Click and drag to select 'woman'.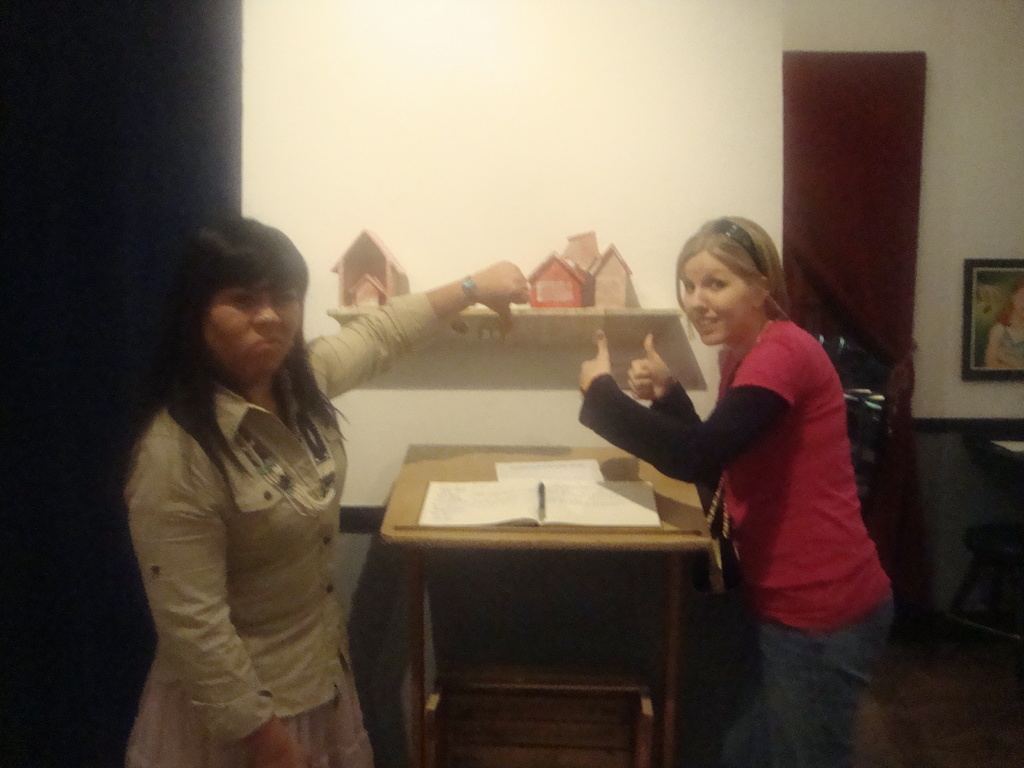
Selection: (769, 243, 897, 561).
